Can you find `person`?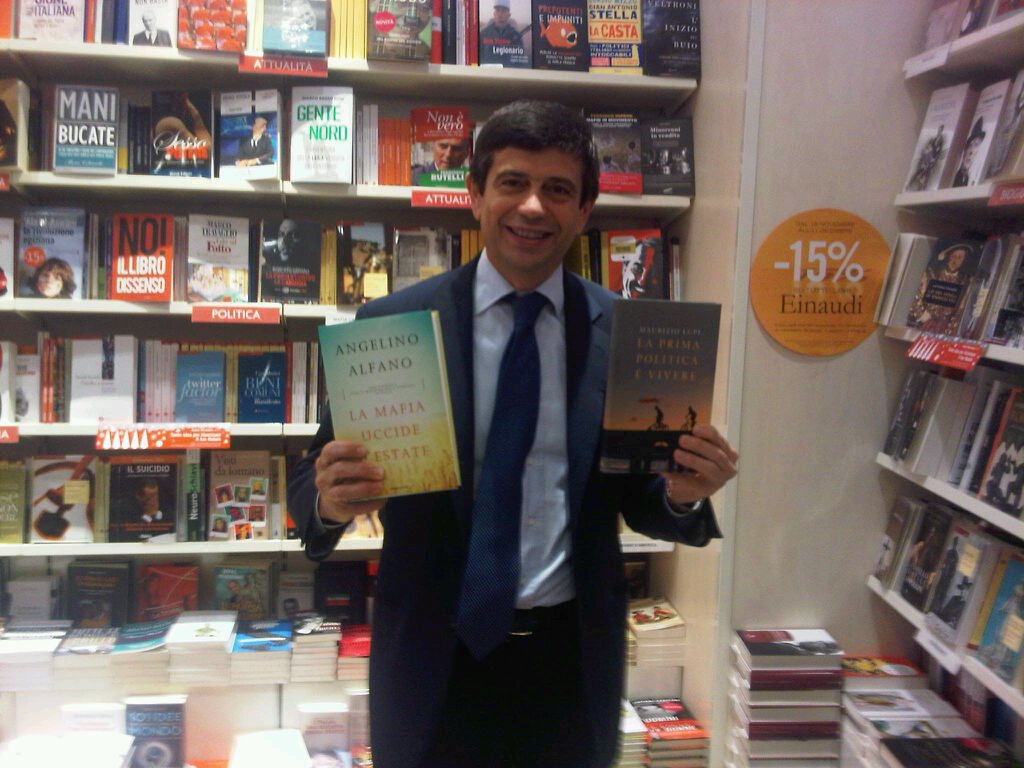
Yes, bounding box: x1=903 y1=524 x2=945 y2=599.
